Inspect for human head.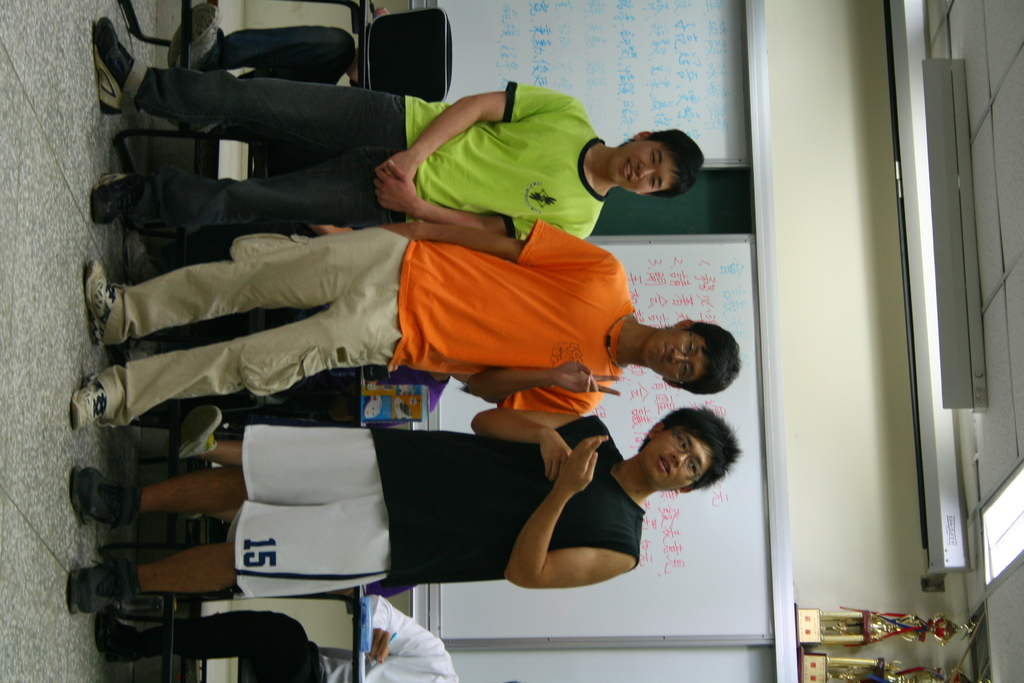
Inspection: crop(607, 126, 704, 199).
